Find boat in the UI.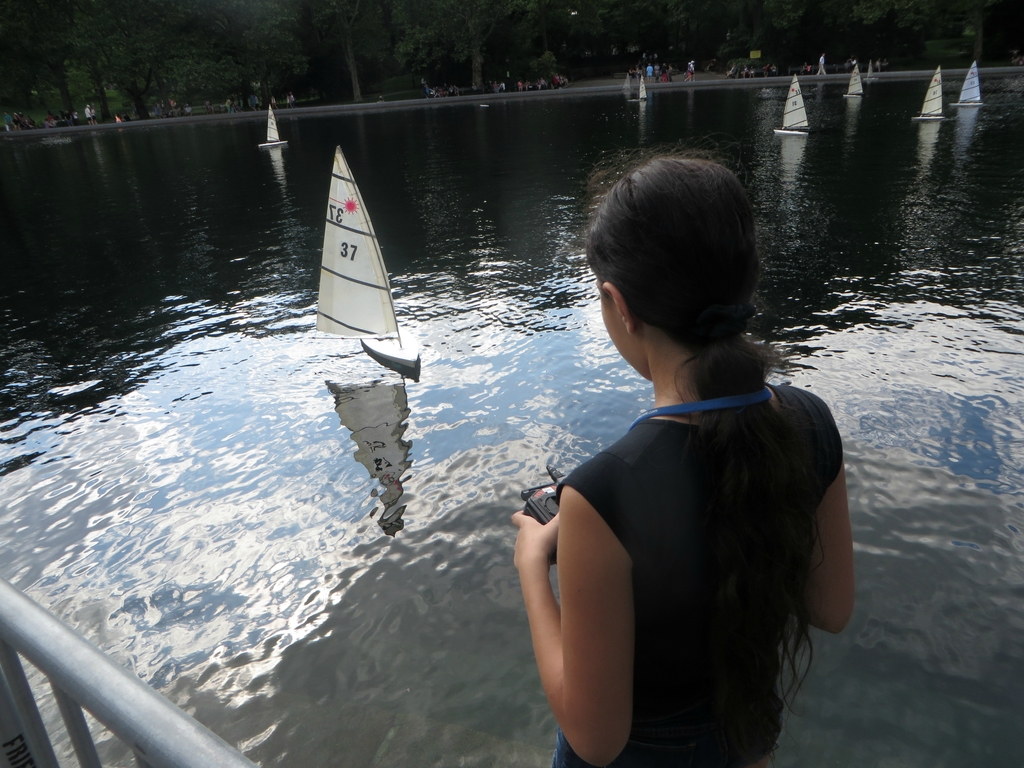
UI element at pyautogui.locateOnScreen(848, 53, 869, 97).
